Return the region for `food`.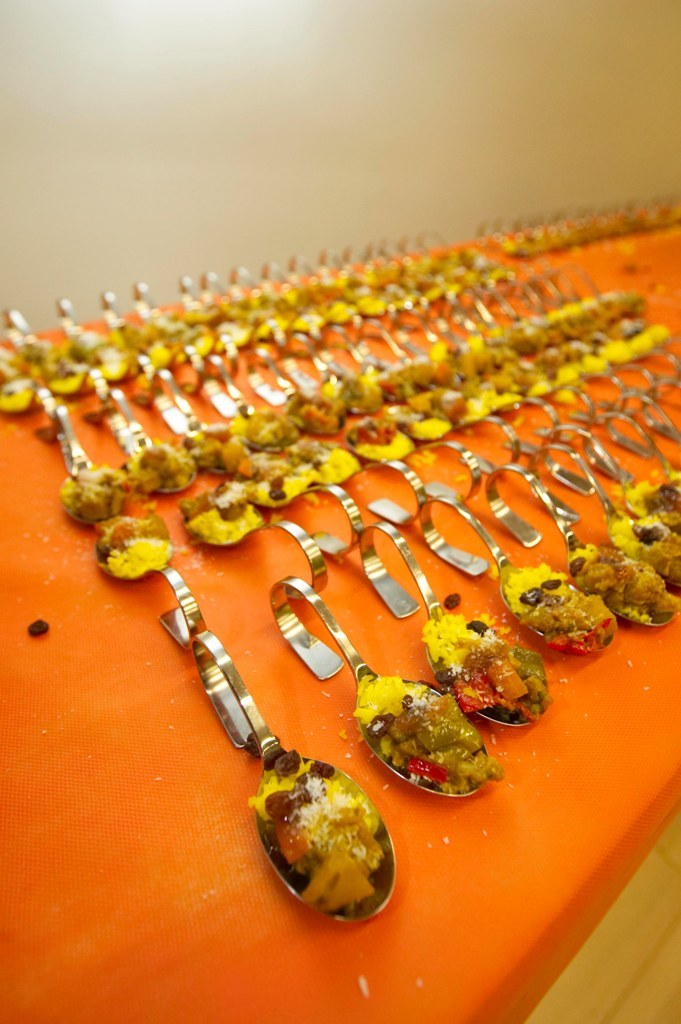
13:337:99:401.
